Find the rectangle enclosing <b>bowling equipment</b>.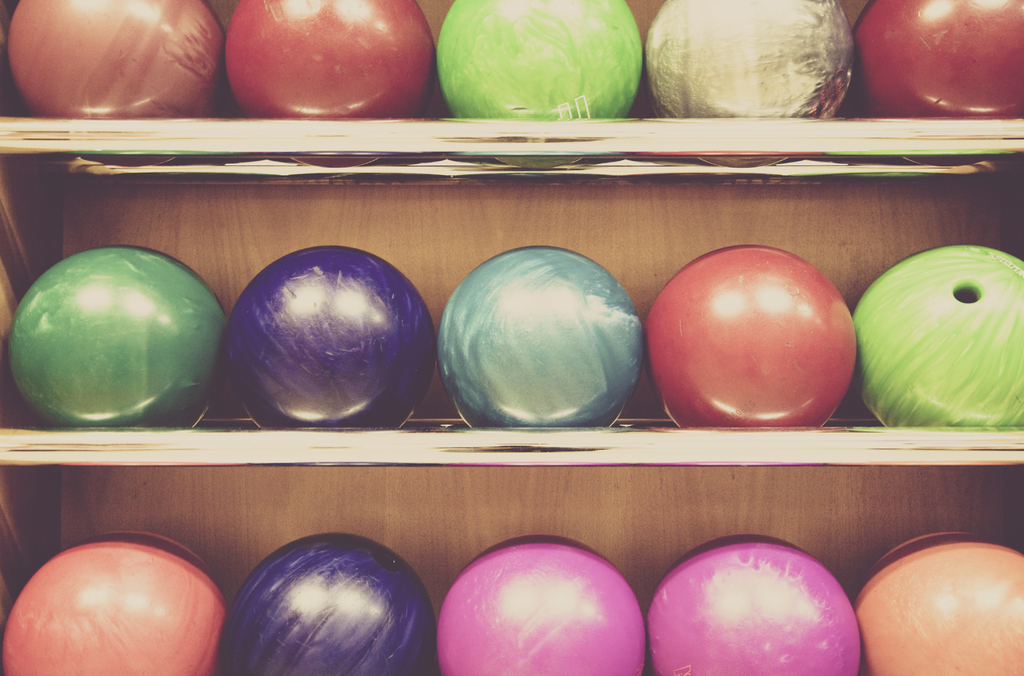
(428,0,643,170).
